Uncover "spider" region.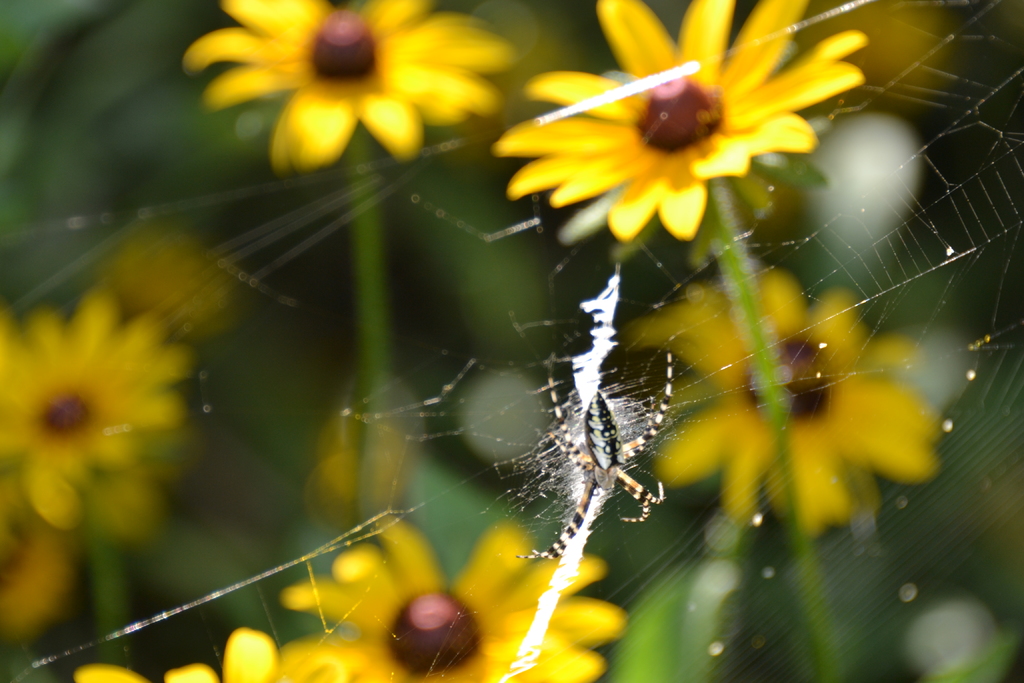
Uncovered: Rect(503, 338, 678, 566).
